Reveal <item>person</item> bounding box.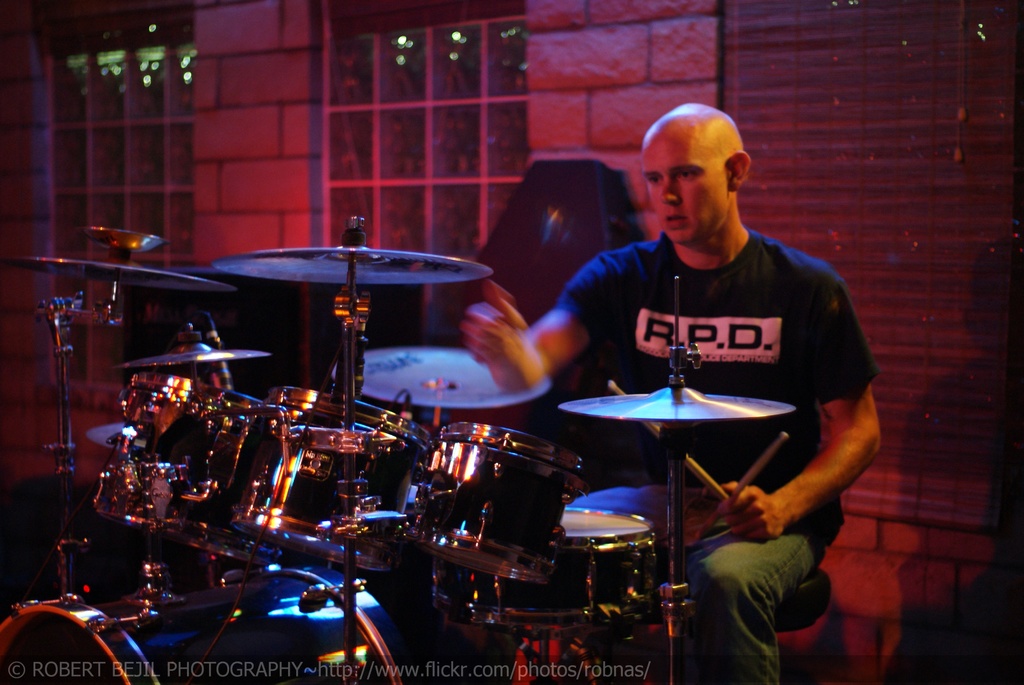
Revealed: {"x1": 465, "y1": 97, "x2": 883, "y2": 684}.
